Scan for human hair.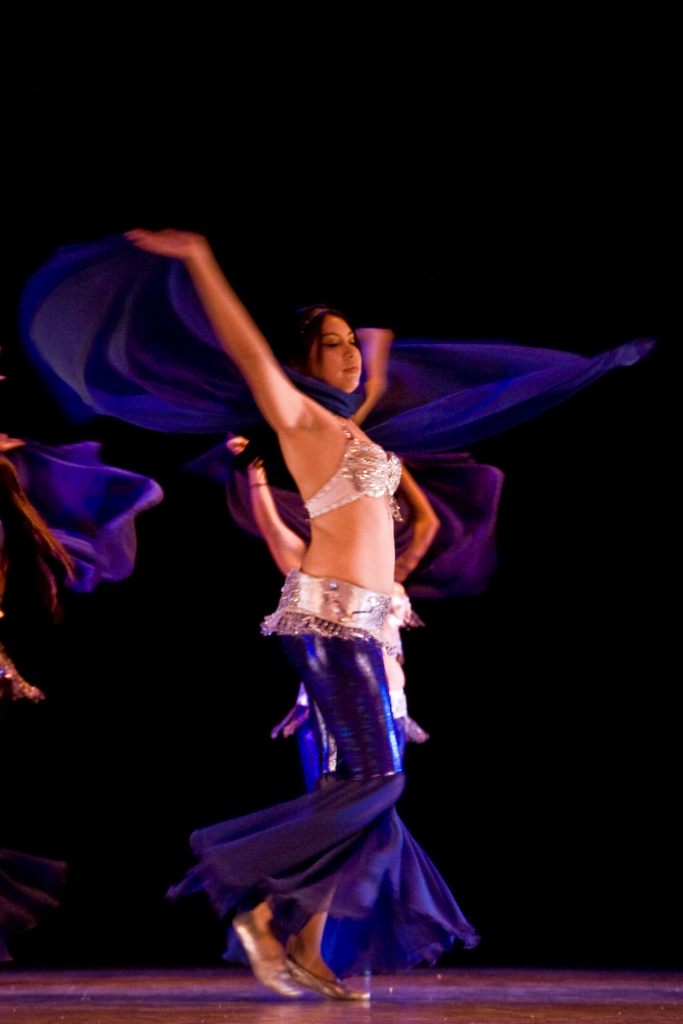
Scan result: 0:447:71:617.
